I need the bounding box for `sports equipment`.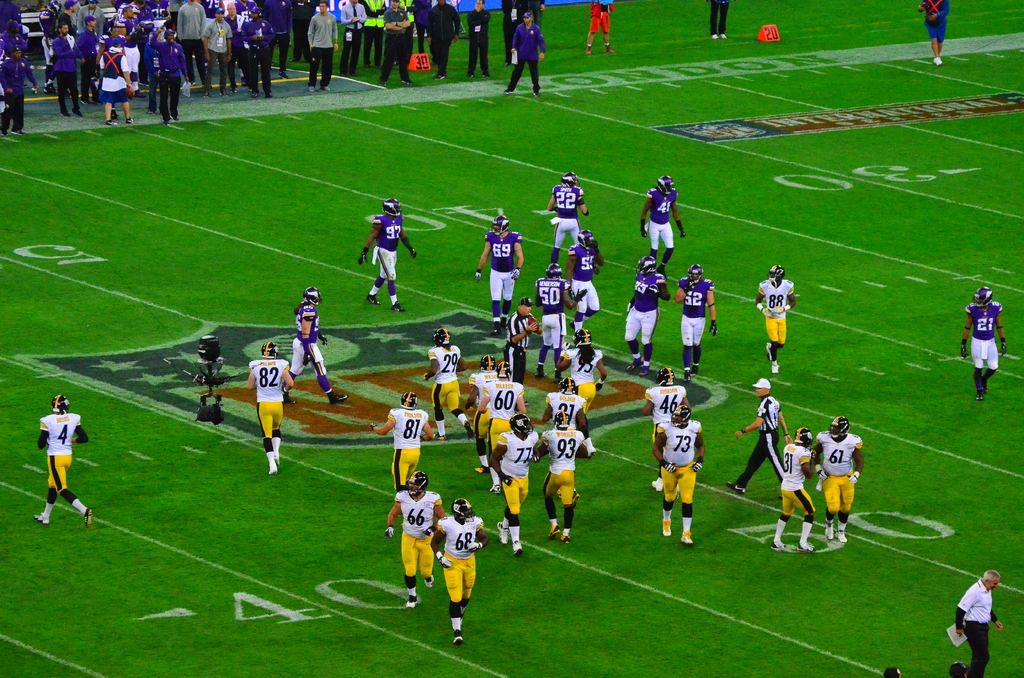
Here it is: (637,255,653,278).
